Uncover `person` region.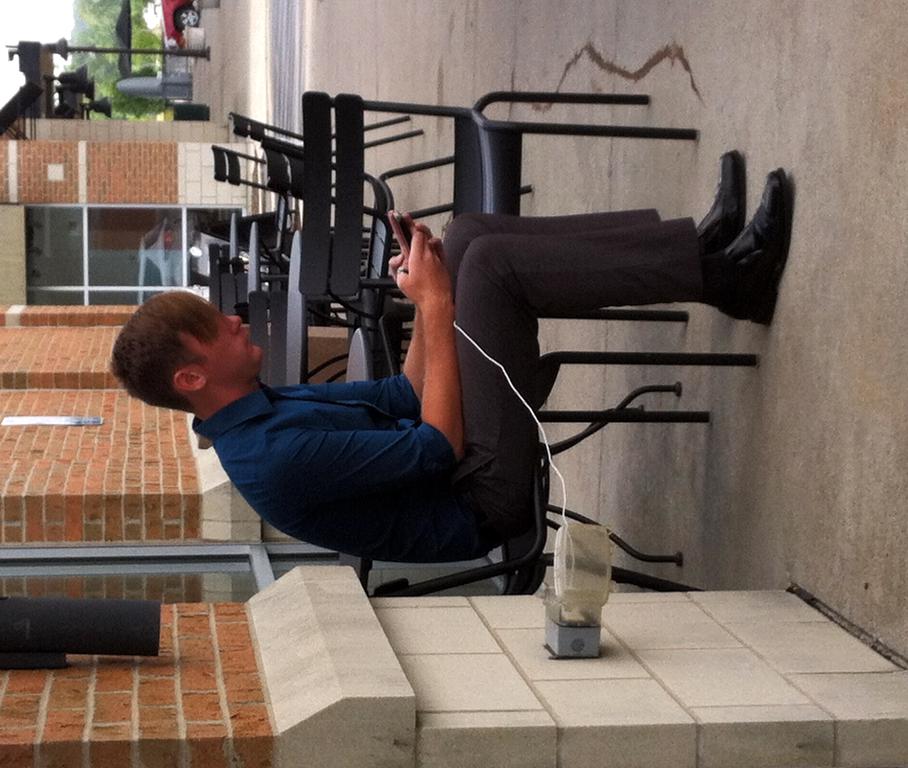
Uncovered: box(98, 139, 789, 564).
